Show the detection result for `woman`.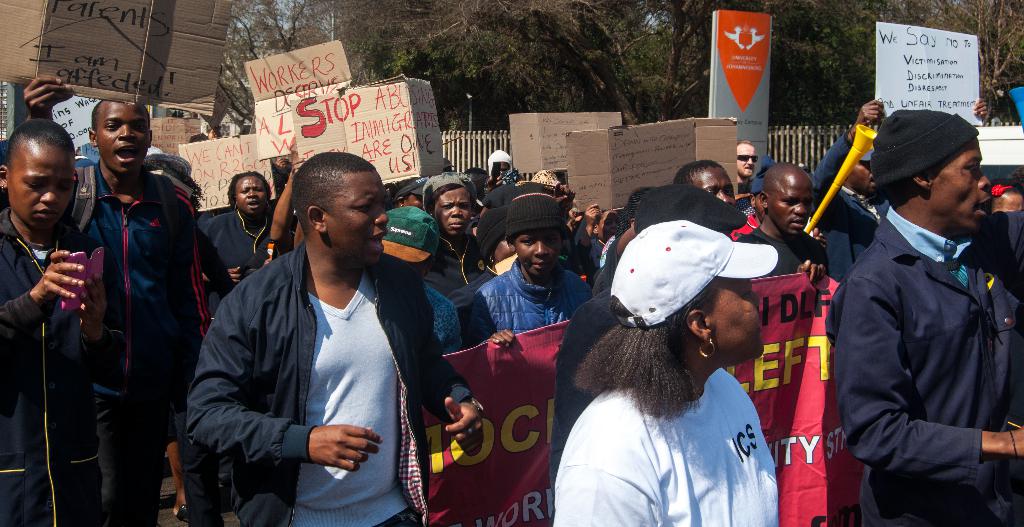
region(542, 229, 806, 520).
